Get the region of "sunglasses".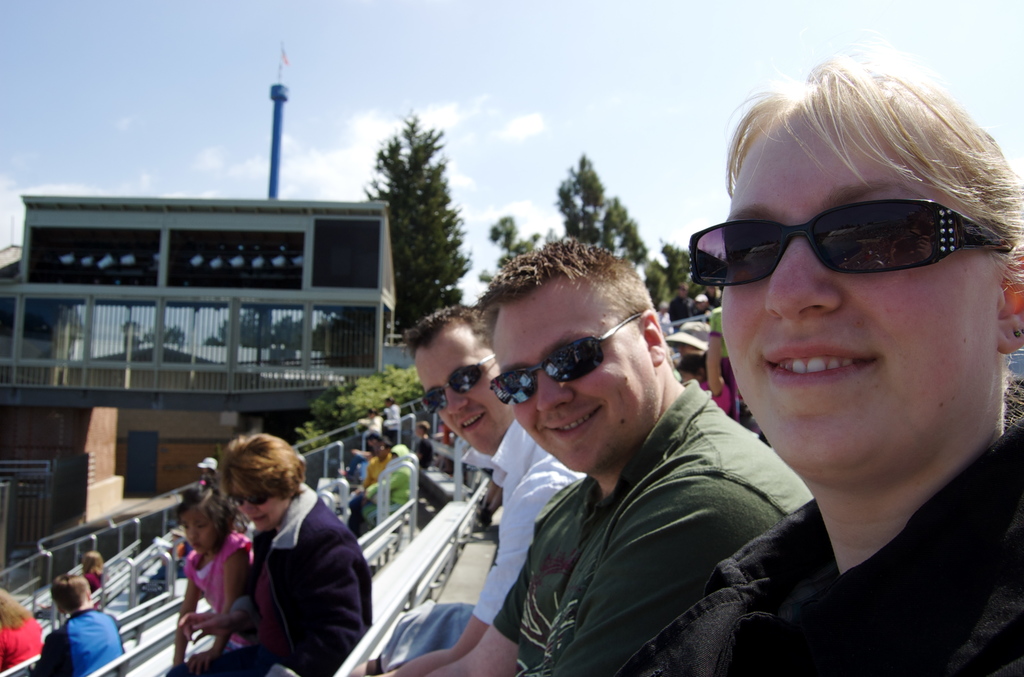
[x1=218, y1=487, x2=287, y2=511].
